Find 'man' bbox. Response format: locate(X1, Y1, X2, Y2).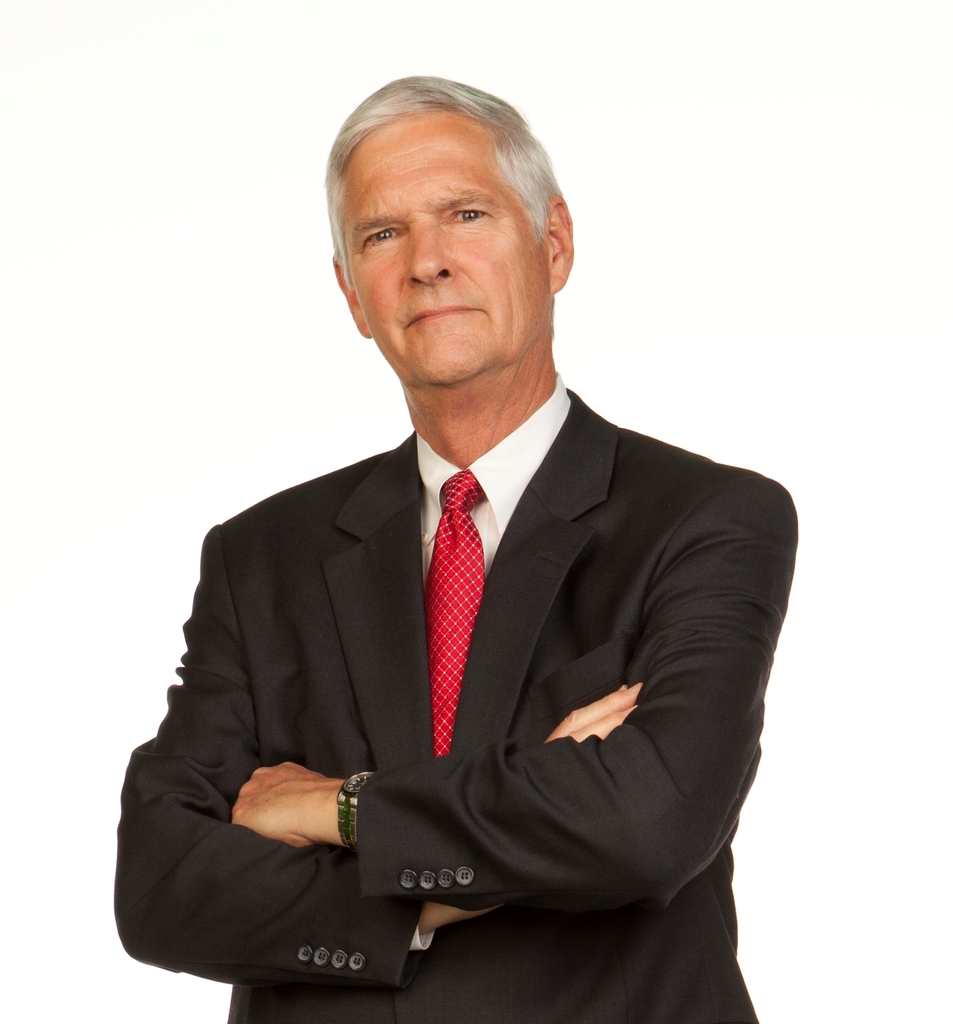
locate(56, 107, 830, 1002).
